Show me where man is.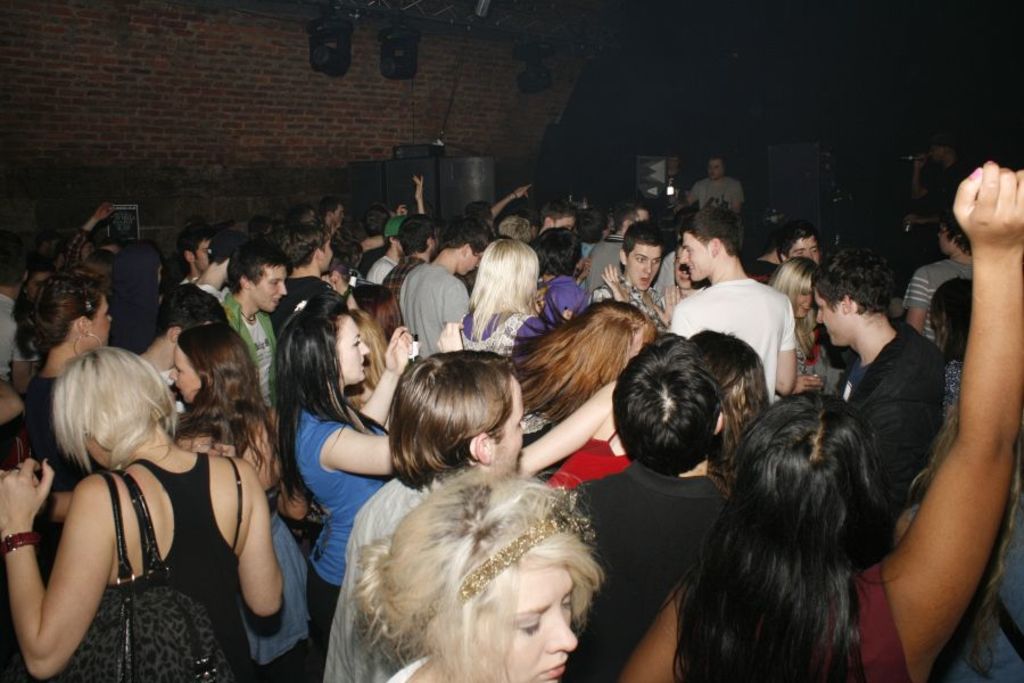
man is at <bbox>906, 134, 972, 262</bbox>.
